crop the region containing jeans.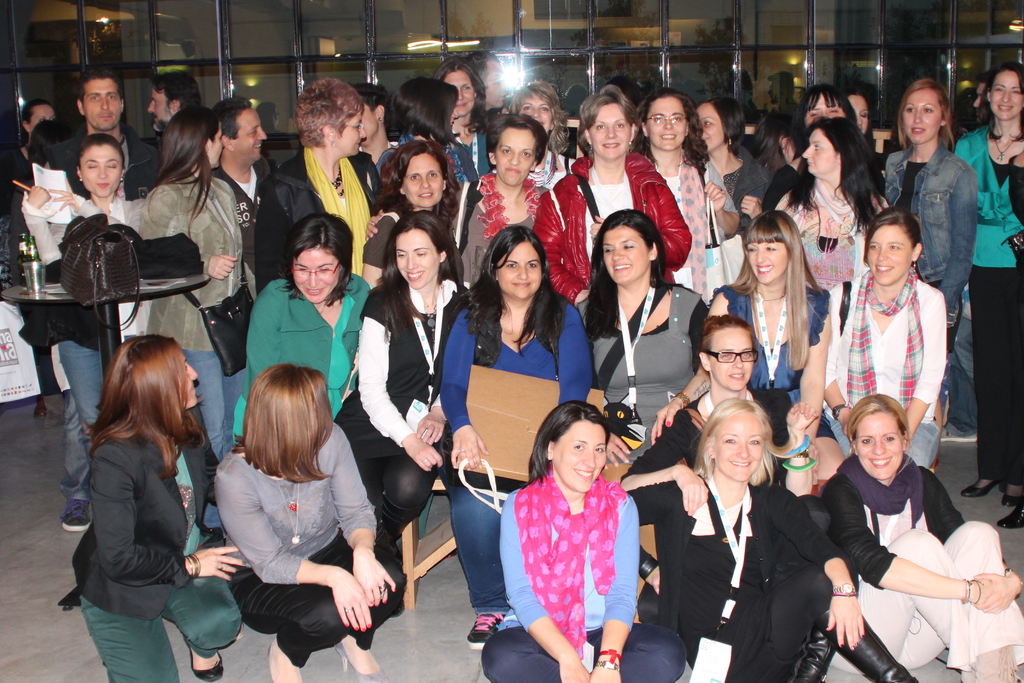
Crop region: (884, 146, 977, 325).
